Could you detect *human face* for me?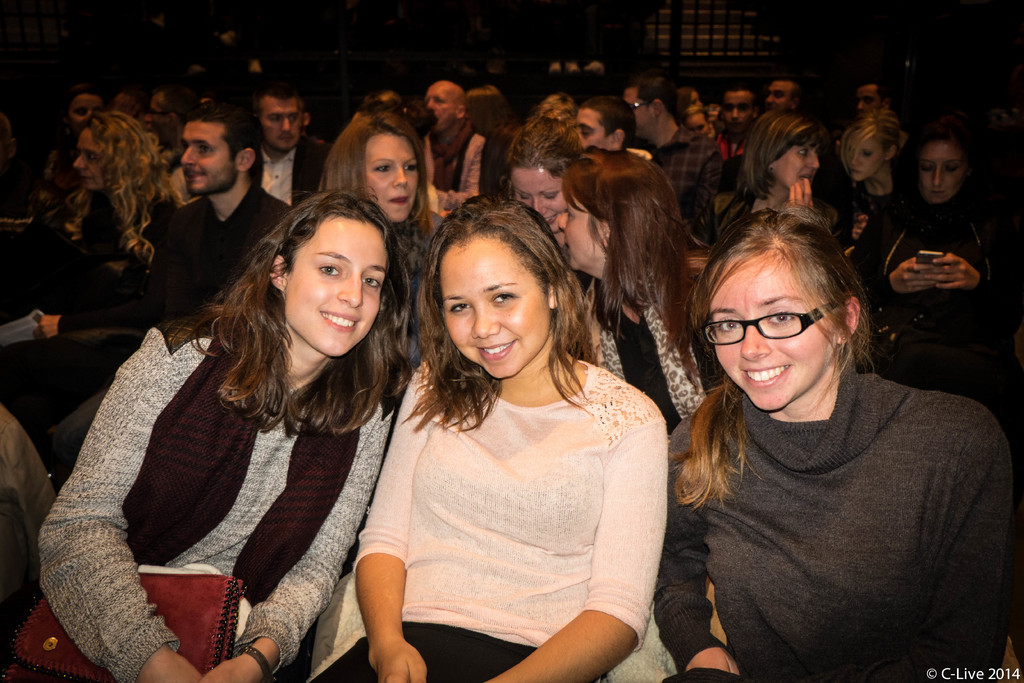
Detection result: <bbox>180, 118, 240, 199</bbox>.
